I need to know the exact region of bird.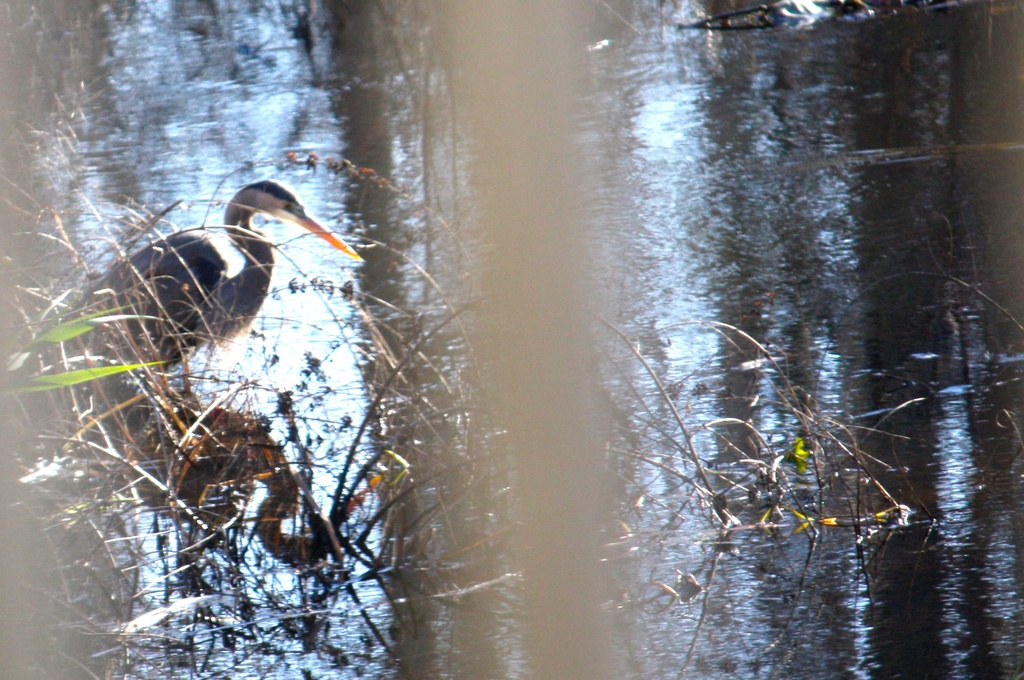
Region: bbox=[63, 177, 376, 401].
